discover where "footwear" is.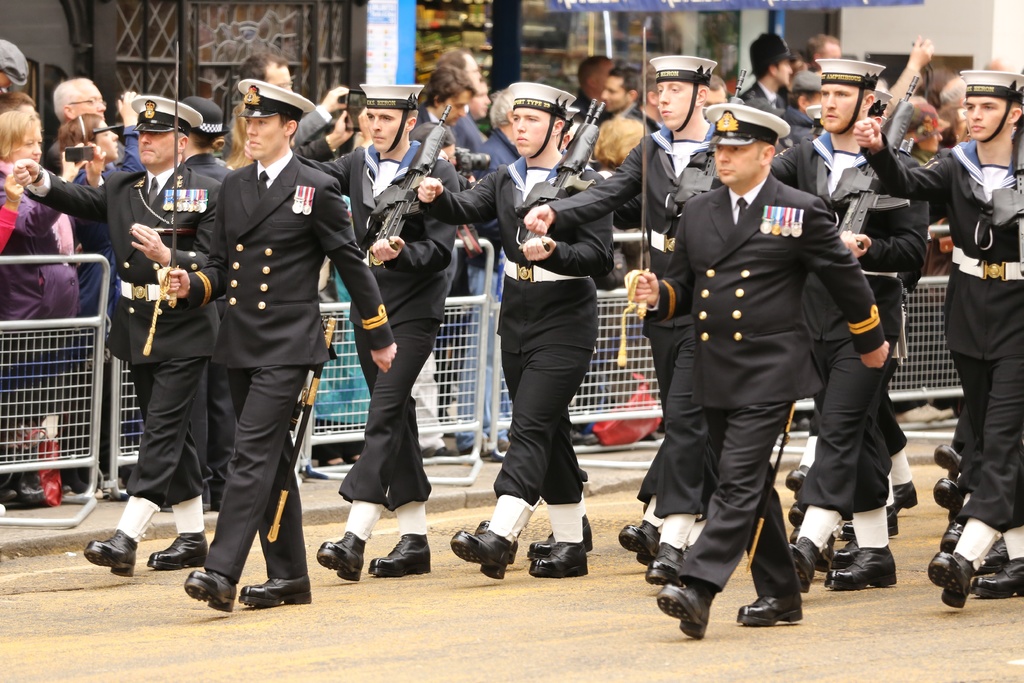
Discovered at 449/530/509/579.
